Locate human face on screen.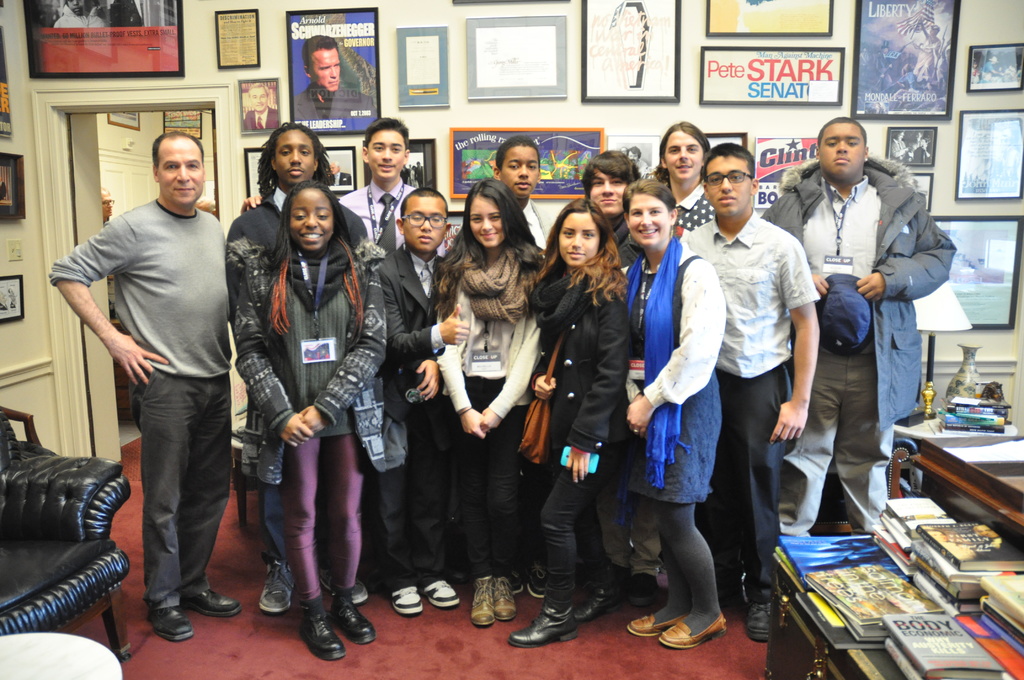
On screen at box(157, 144, 204, 204).
